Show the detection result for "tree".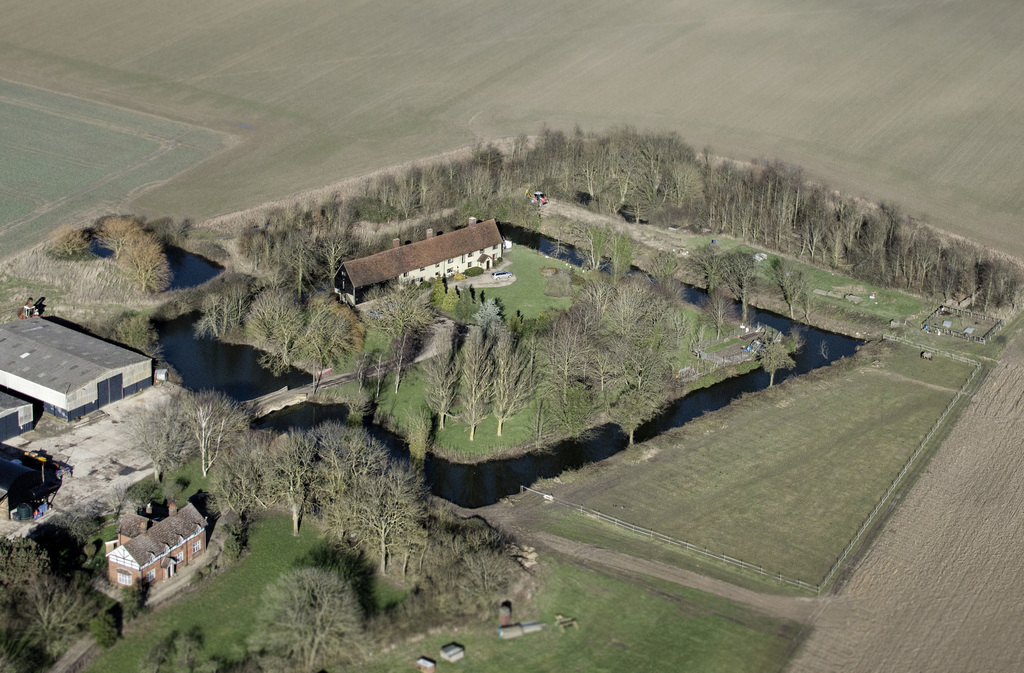
98,318,163,360.
